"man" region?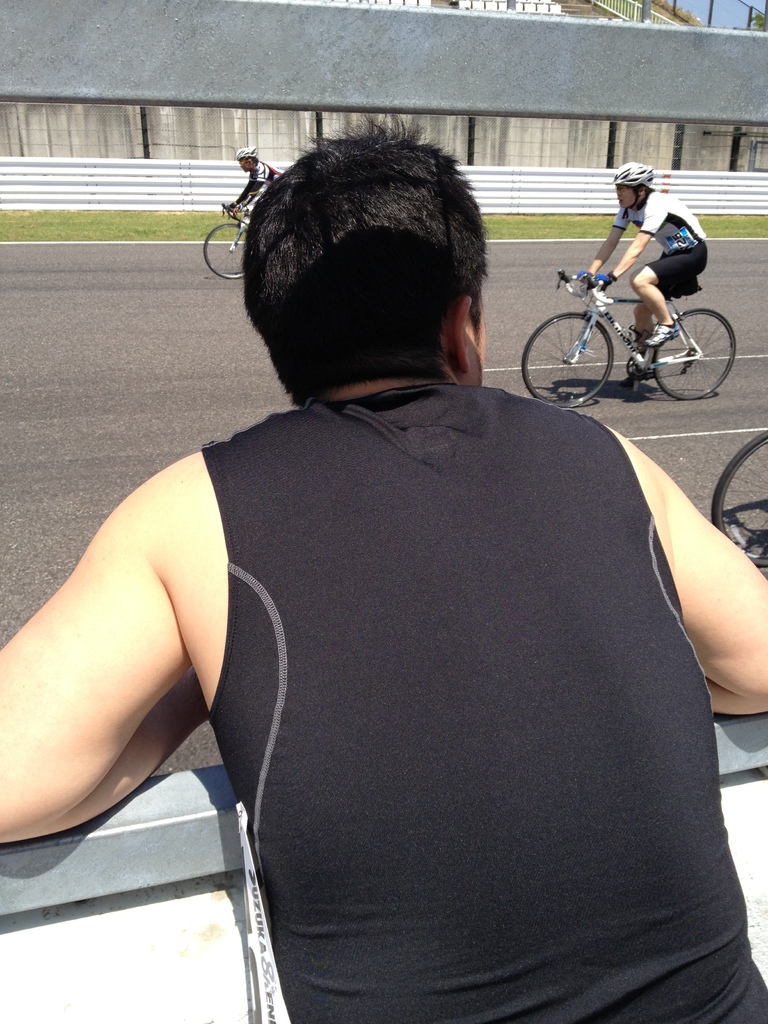
(536,161,741,391)
